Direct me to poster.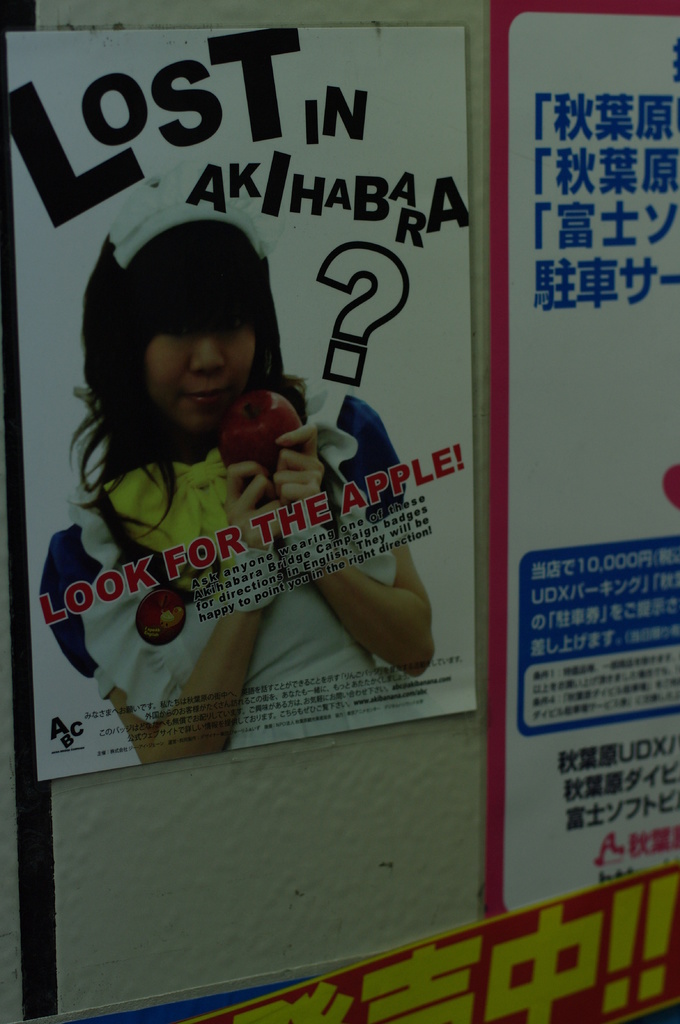
Direction: (2, 28, 477, 780).
